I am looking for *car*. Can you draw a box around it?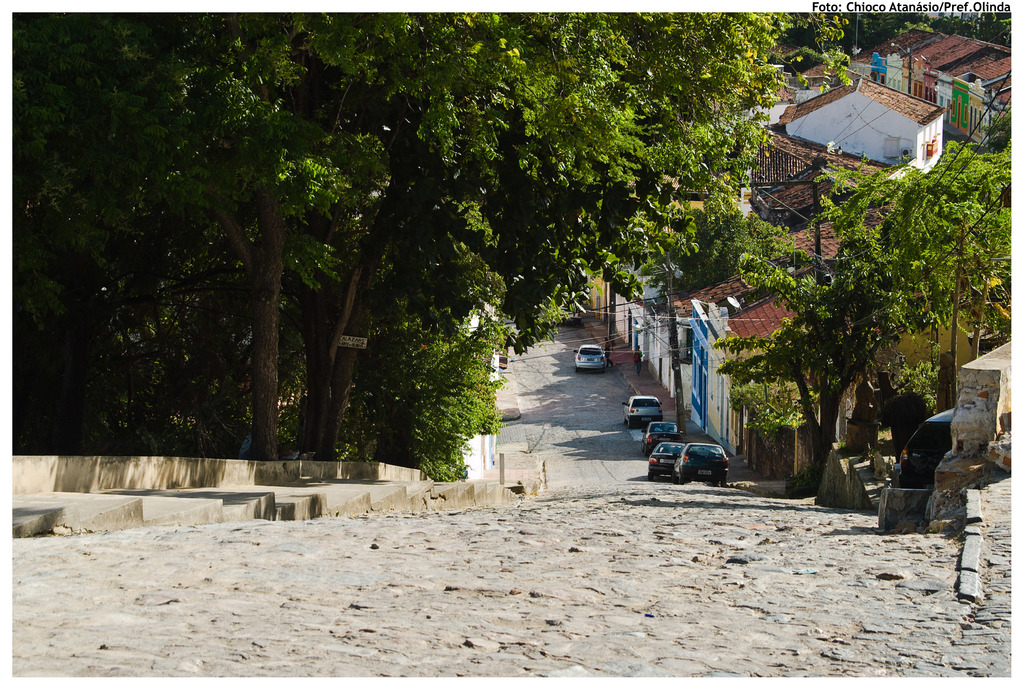
Sure, the bounding box is <box>640,423,678,443</box>.
